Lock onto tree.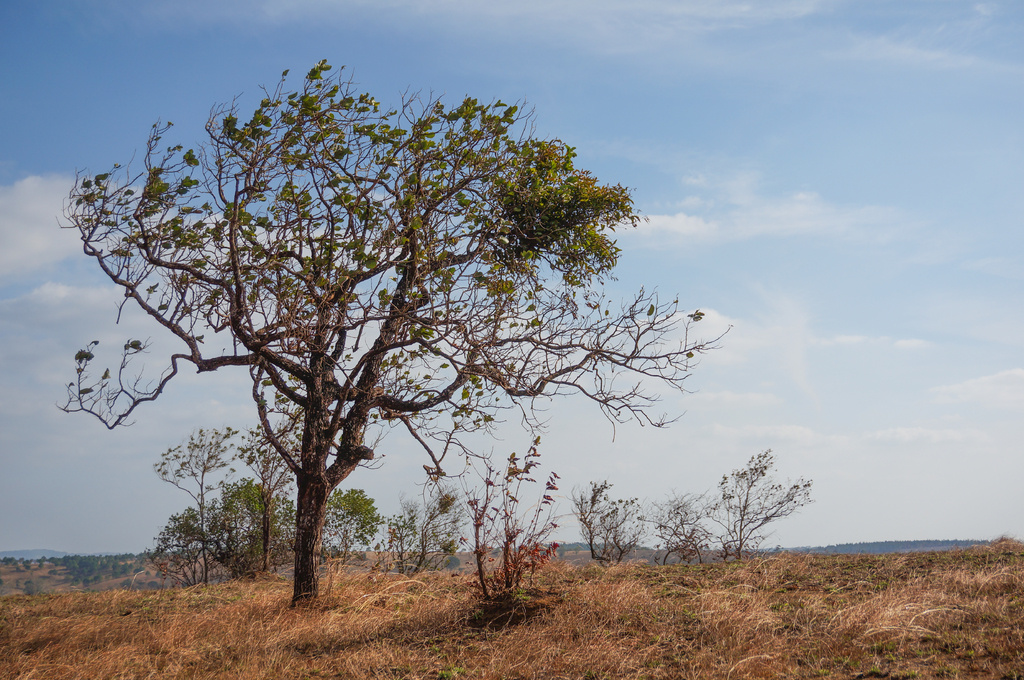
Locked: locate(65, 47, 757, 620).
